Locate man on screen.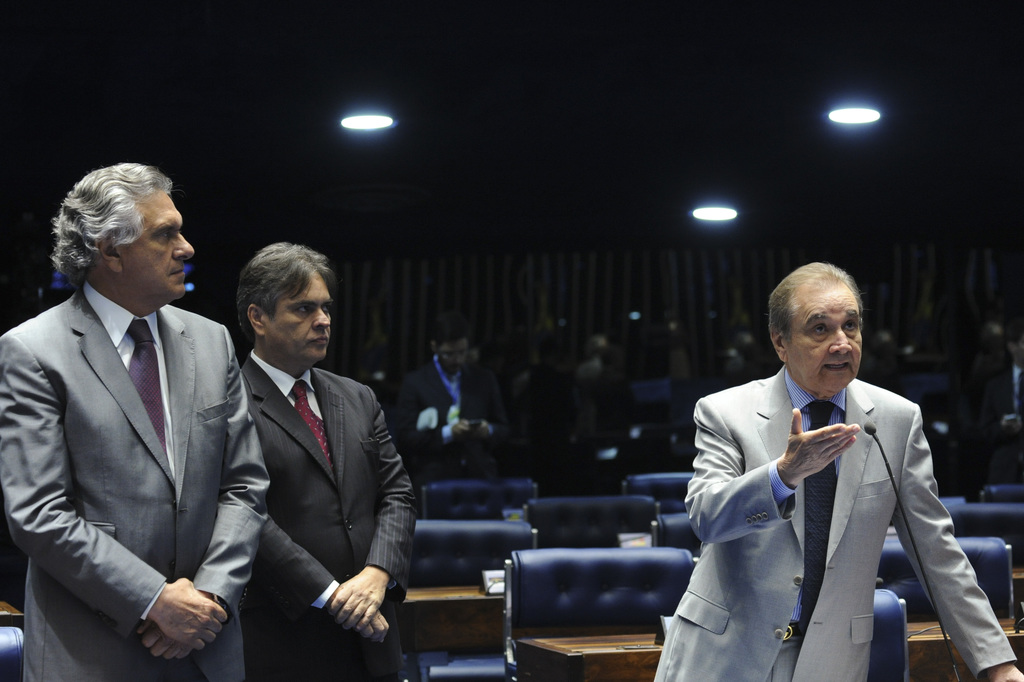
On screen at x1=239, y1=242, x2=419, y2=681.
